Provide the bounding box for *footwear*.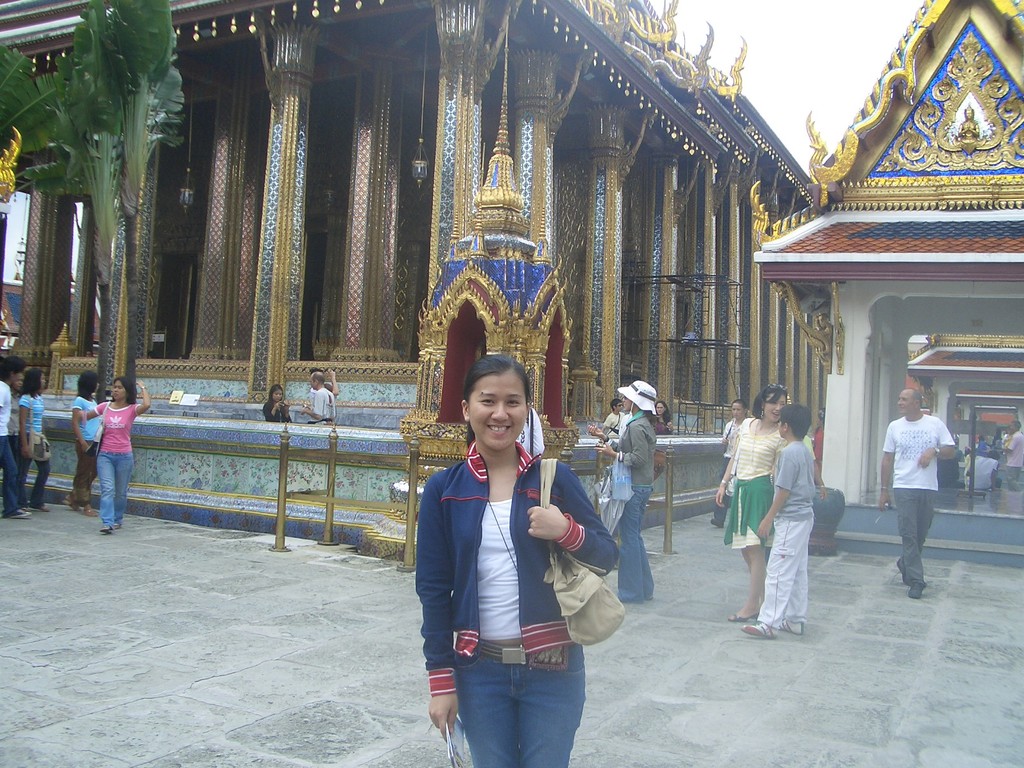
BBox(743, 623, 775, 640).
